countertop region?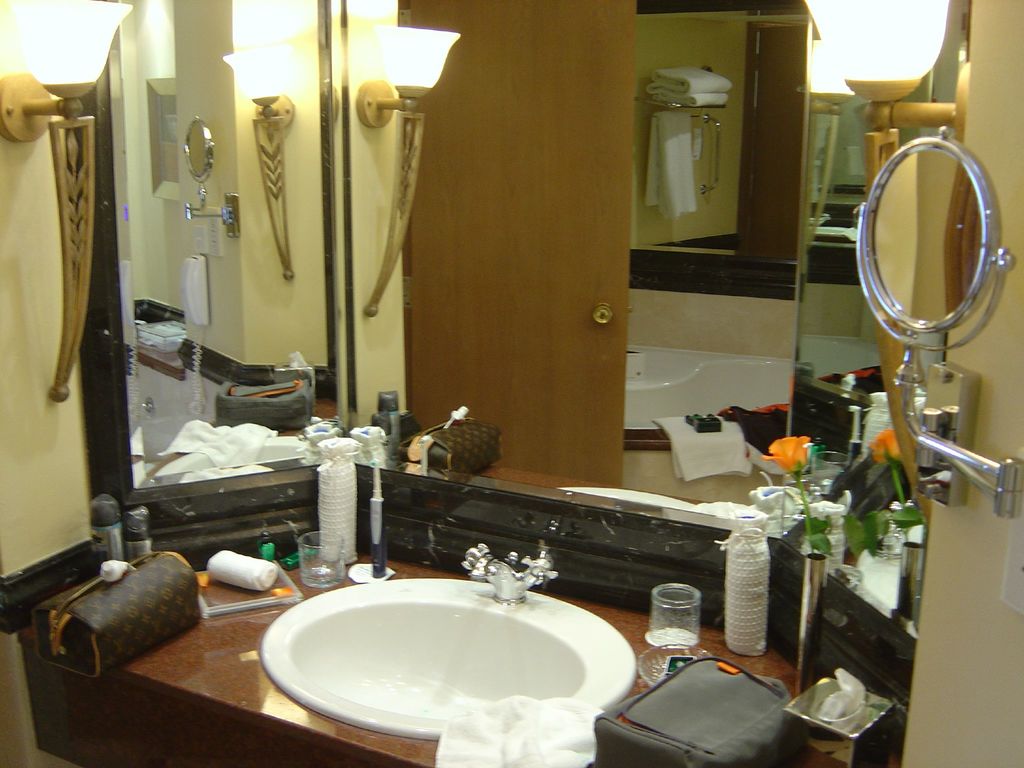
region(8, 541, 862, 767)
